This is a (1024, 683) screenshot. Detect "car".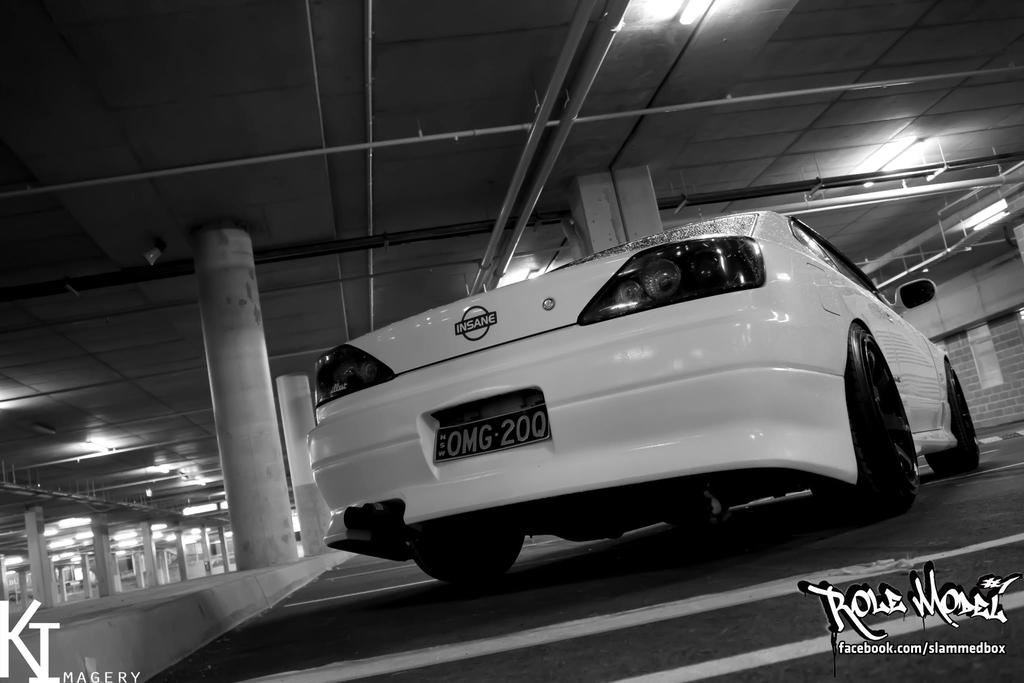
[left=321, top=212, right=982, bottom=541].
